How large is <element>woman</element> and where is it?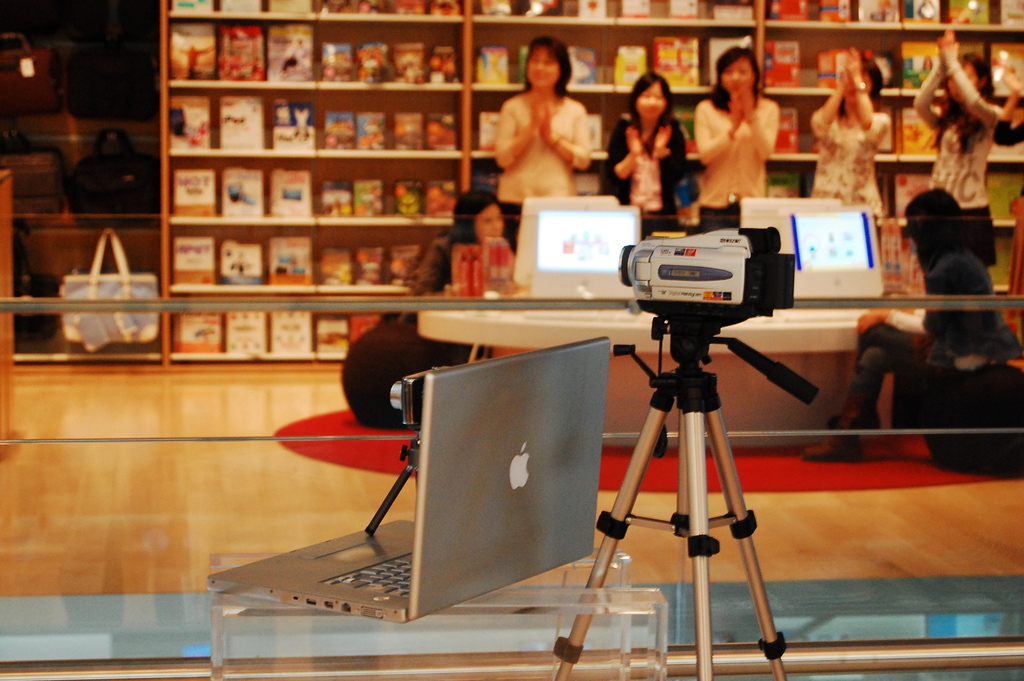
Bounding box: <region>411, 189, 504, 297</region>.
